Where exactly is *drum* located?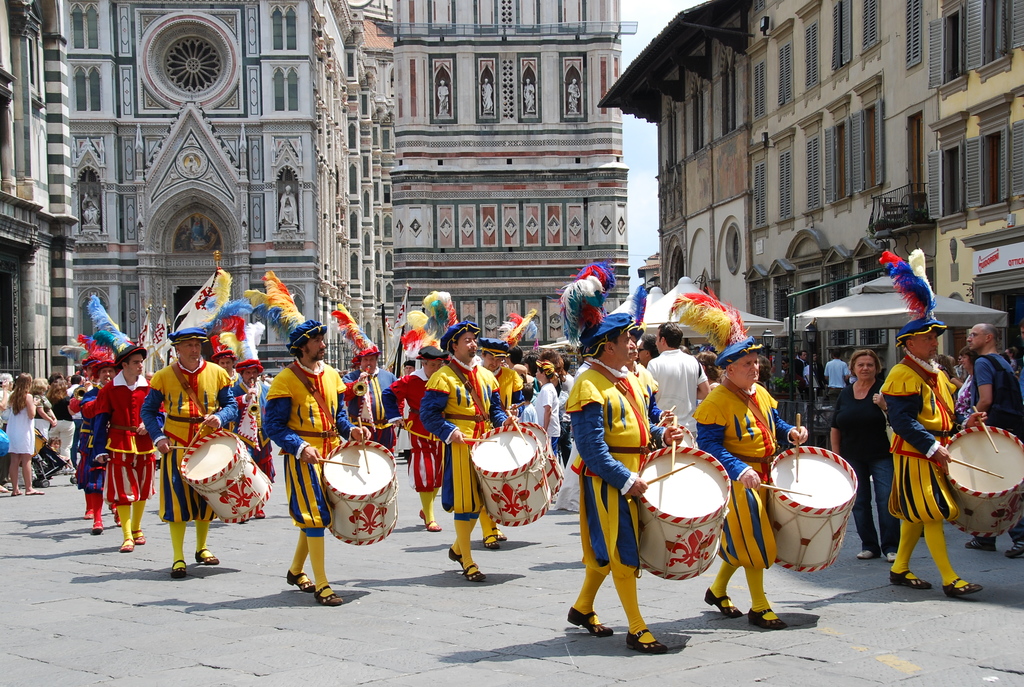
Its bounding box is locate(507, 418, 561, 501).
